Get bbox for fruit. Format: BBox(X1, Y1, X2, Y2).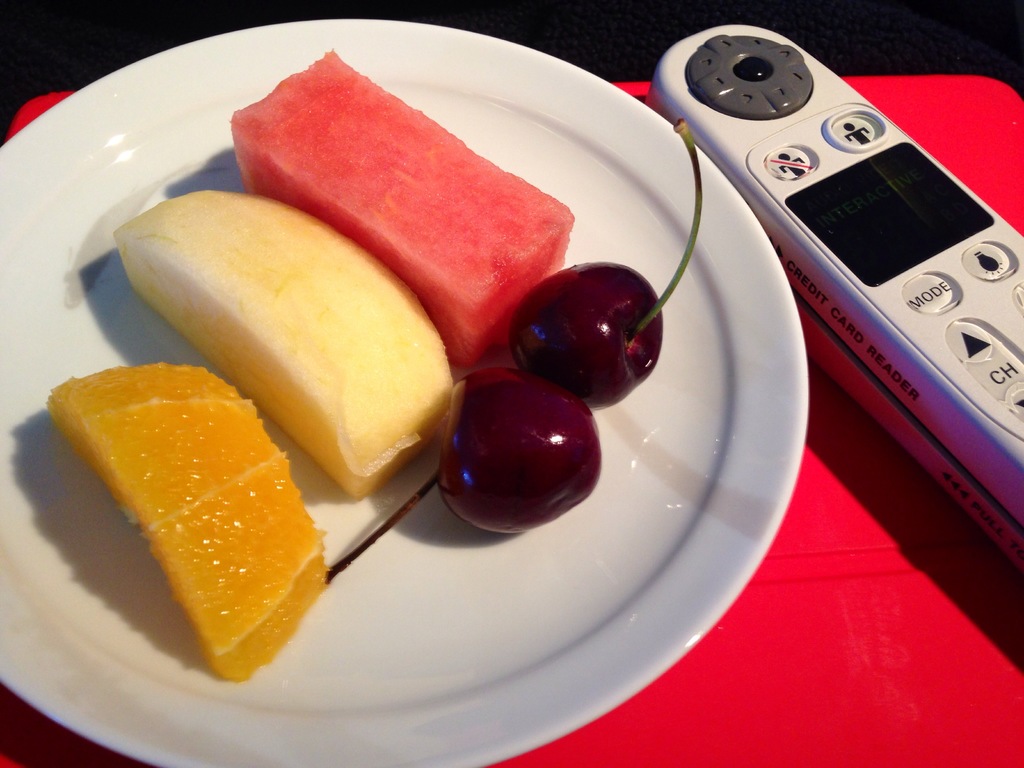
BBox(233, 47, 572, 371).
